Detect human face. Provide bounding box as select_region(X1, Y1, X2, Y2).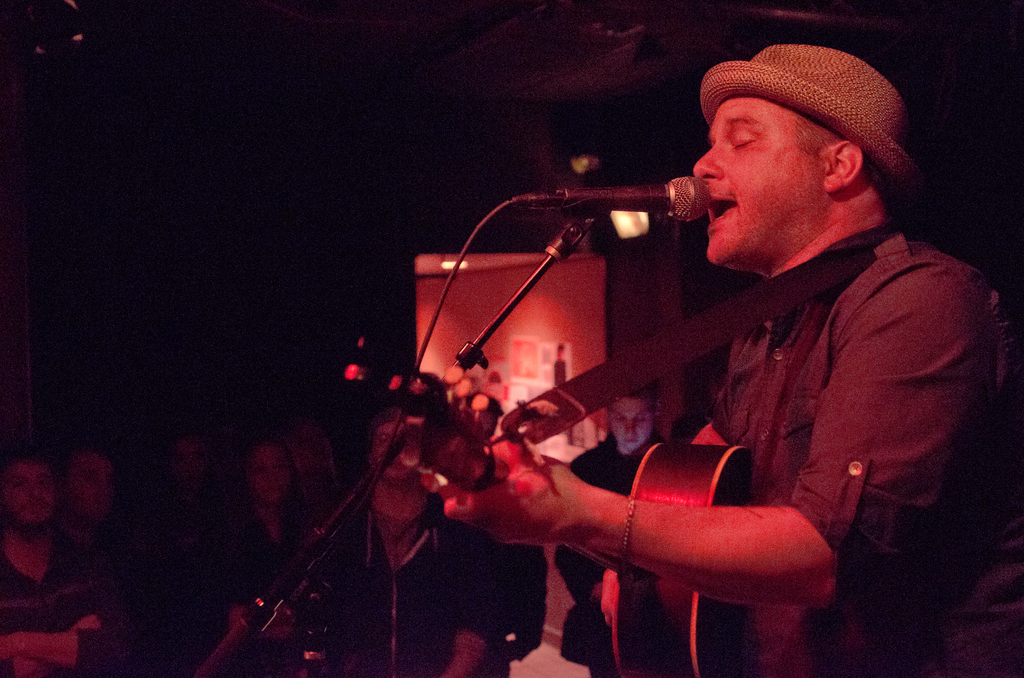
select_region(609, 395, 652, 454).
